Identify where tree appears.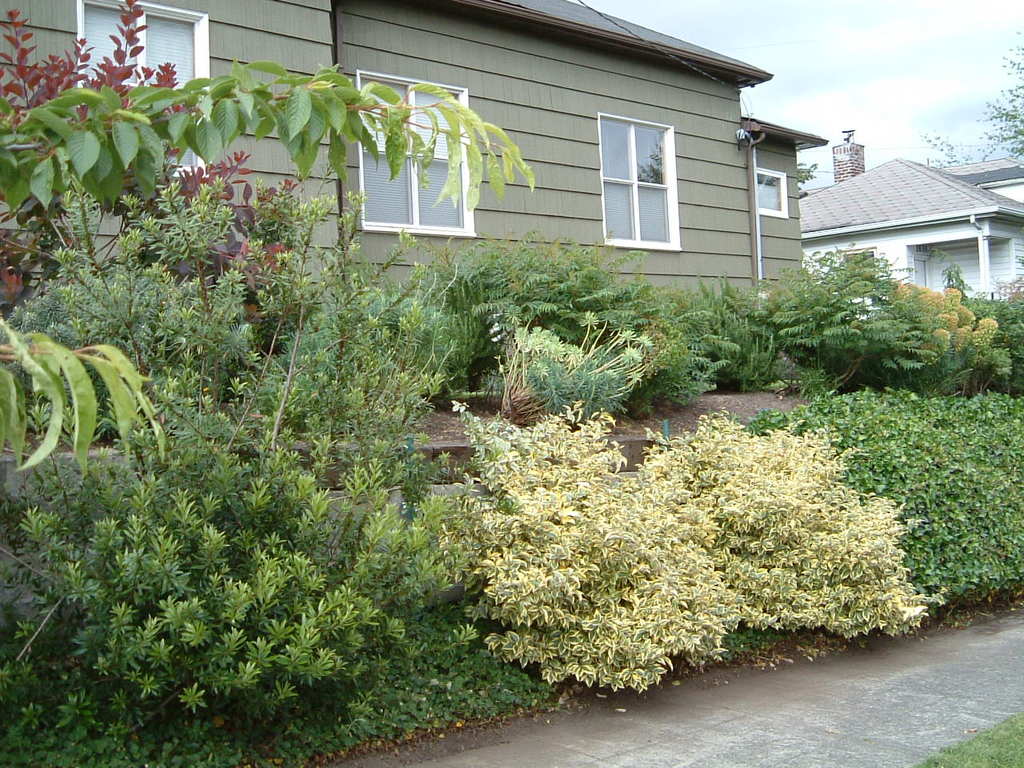
Appears at <region>975, 30, 1023, 175</region>.
